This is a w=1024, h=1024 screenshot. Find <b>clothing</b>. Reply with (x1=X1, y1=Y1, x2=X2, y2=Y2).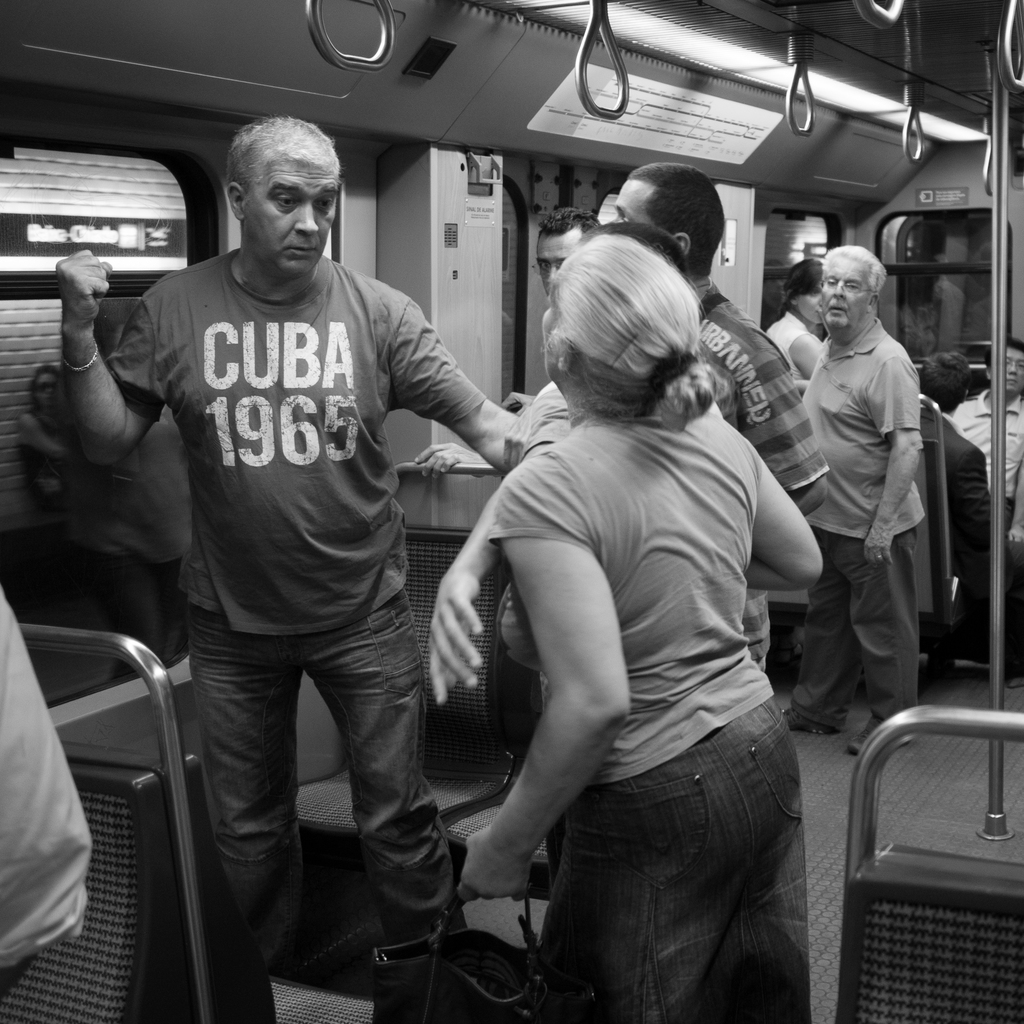
(x1=947, y1=377, x2=1023, y2=568).
